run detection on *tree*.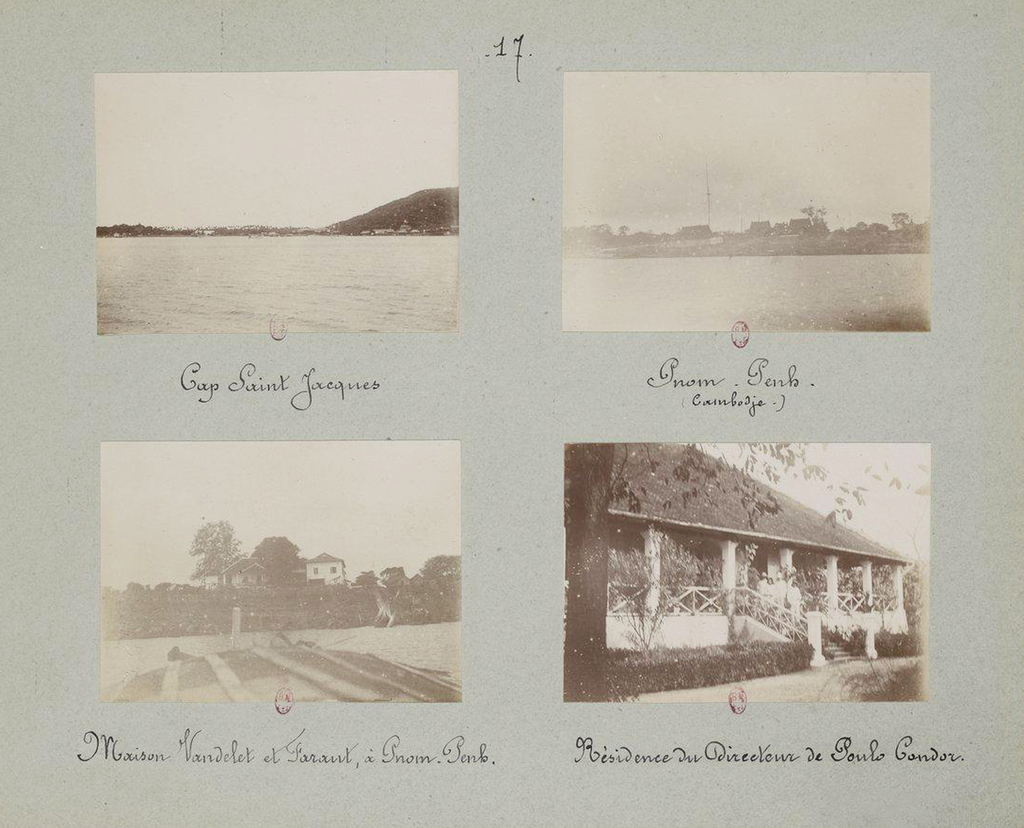
Result: [left=562, top=441, right=928, bottom=703].
